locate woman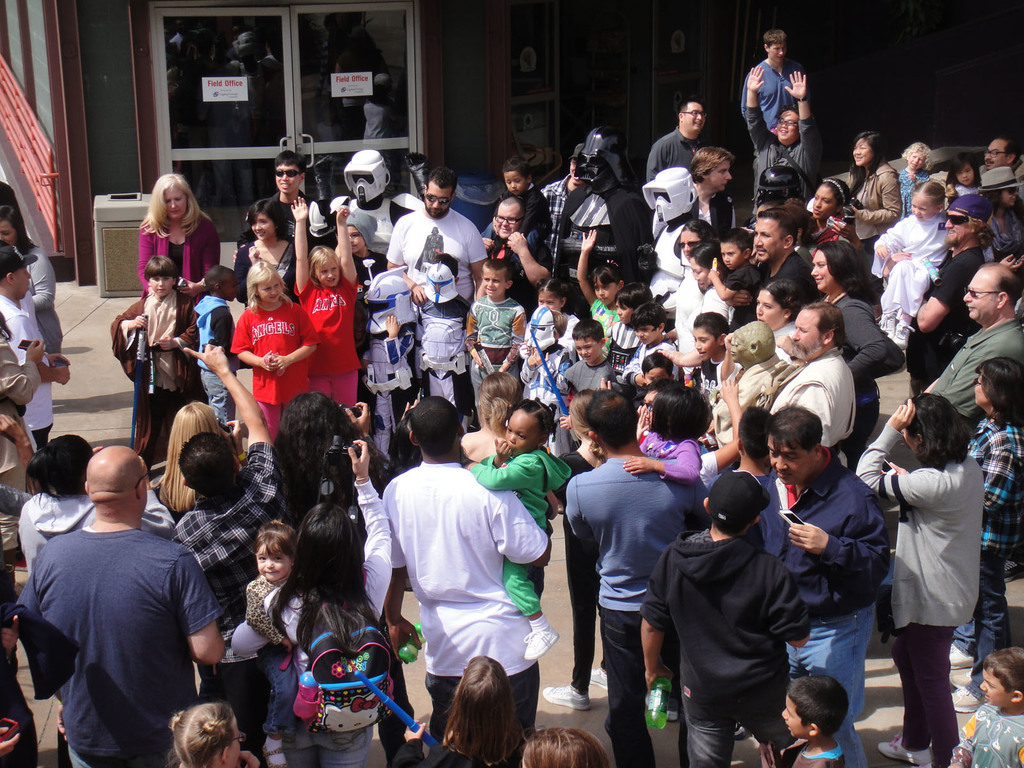
520, 727, 609, 767
